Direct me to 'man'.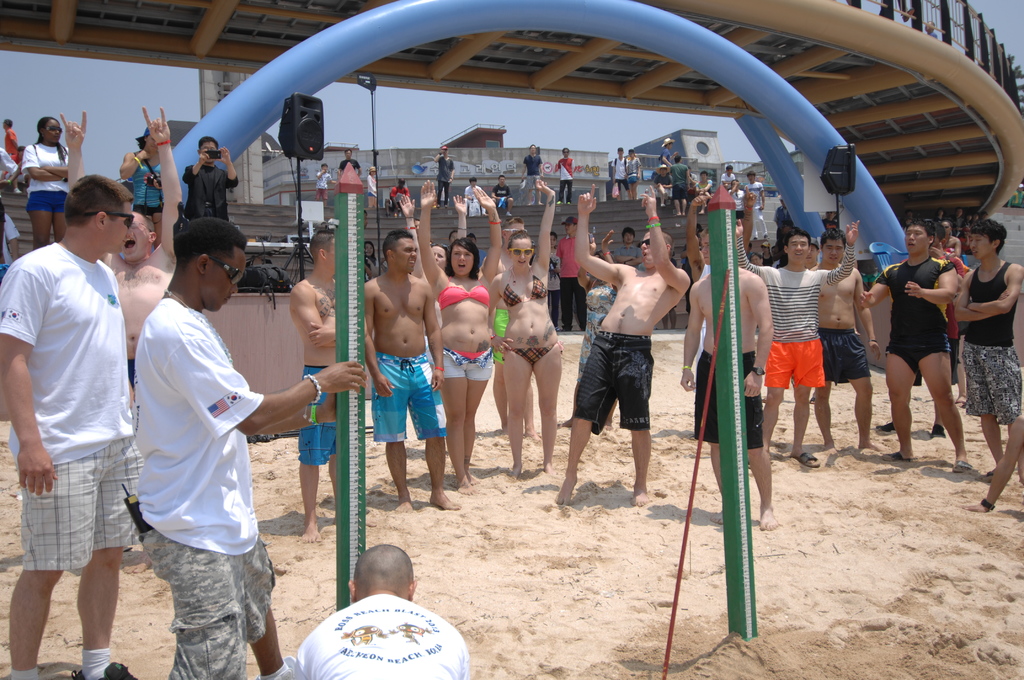
Direction: bbox=(742, 170, 765, 241).
